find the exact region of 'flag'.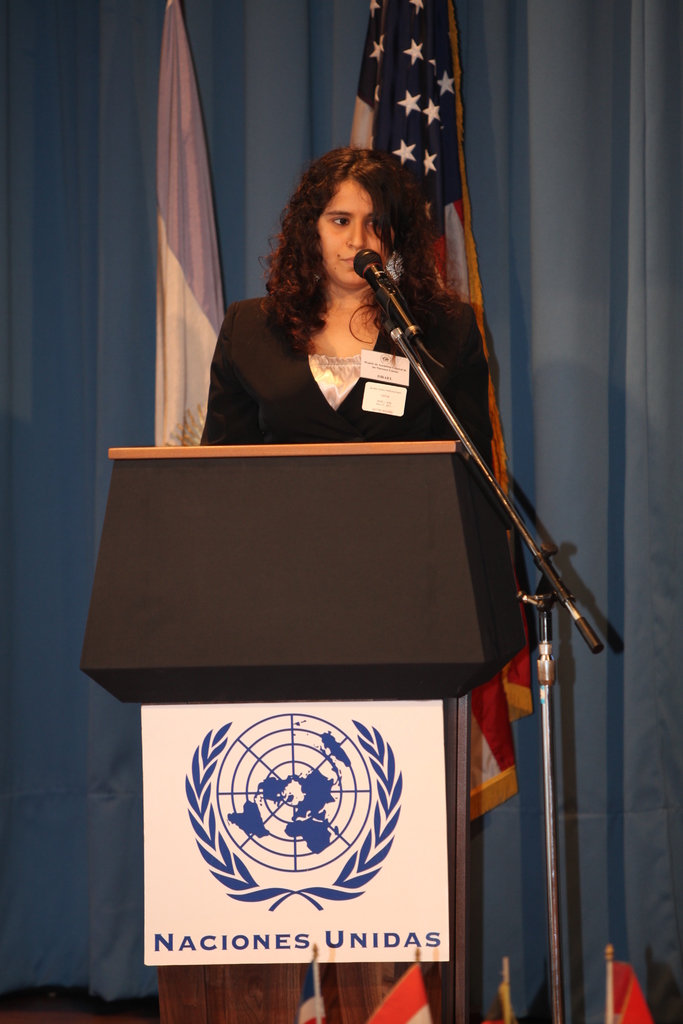
Exact region: bbox=[296, 1000, 336, 1023].
